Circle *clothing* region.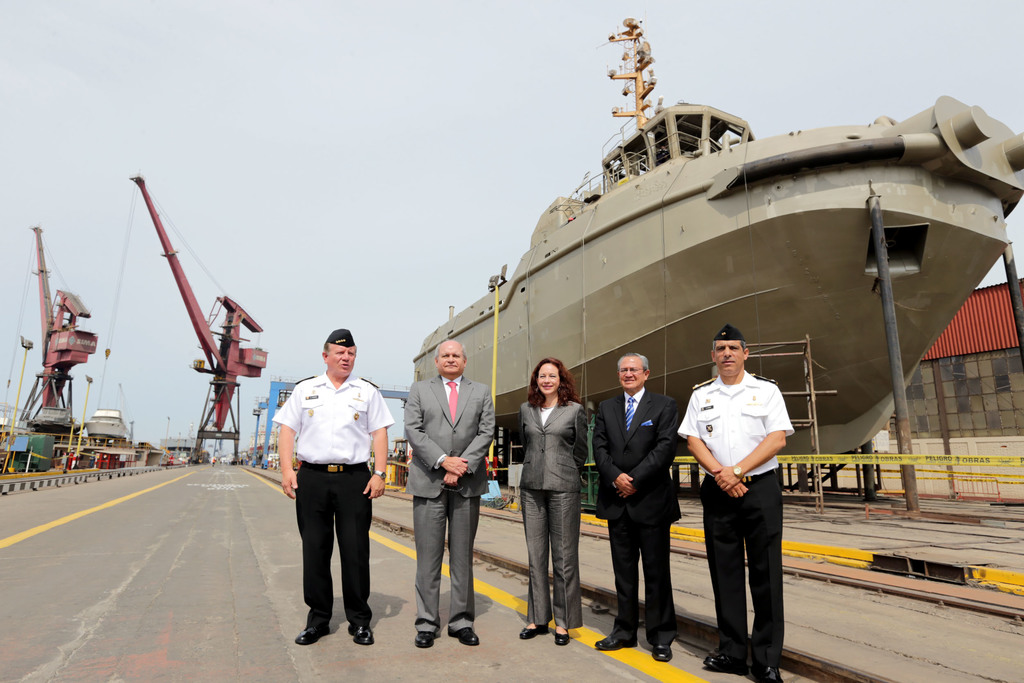
Region: (left=586, top=384, right=685, bottom=647).
